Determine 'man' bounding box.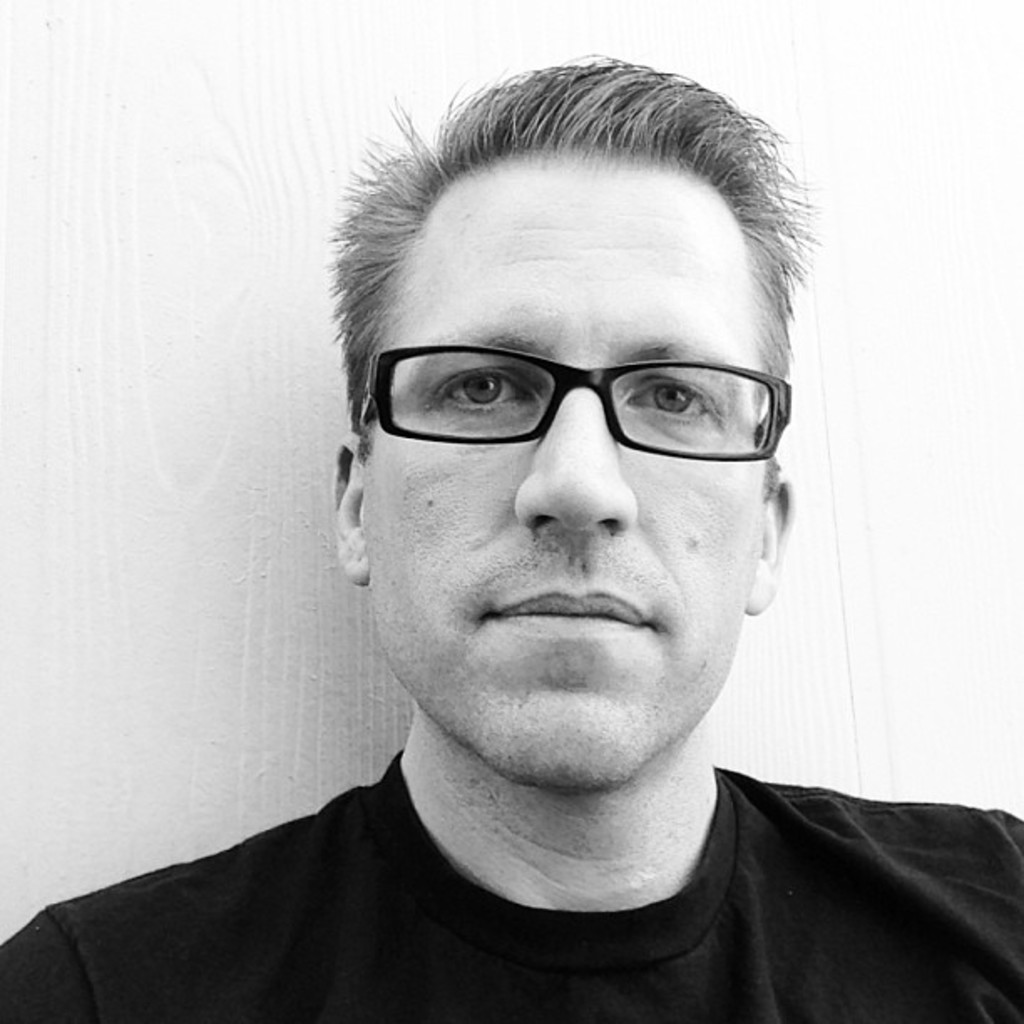
Determined: 0 50 1022 1022.
